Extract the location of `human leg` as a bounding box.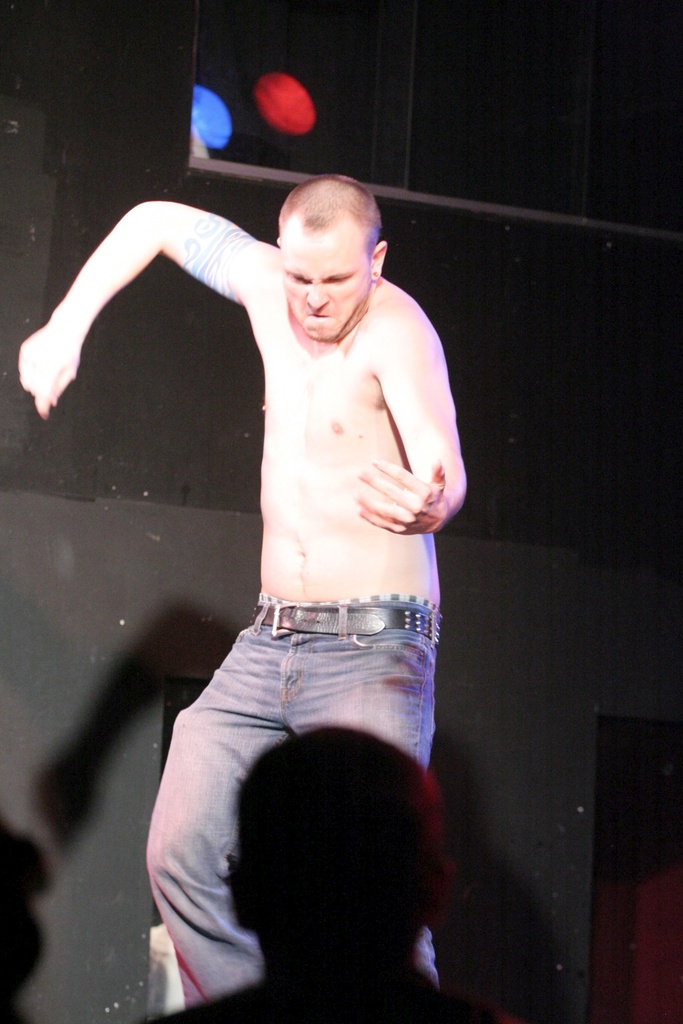
BBox(281, 595, 436, 979).
